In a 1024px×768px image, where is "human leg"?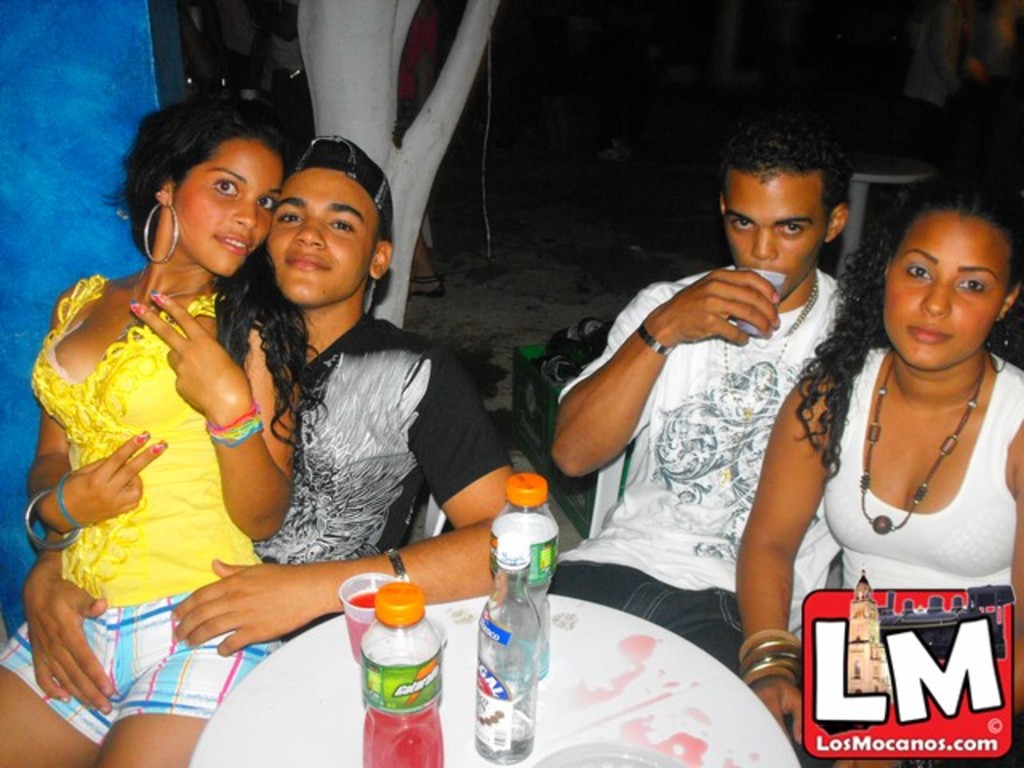
90/645/280/766.
